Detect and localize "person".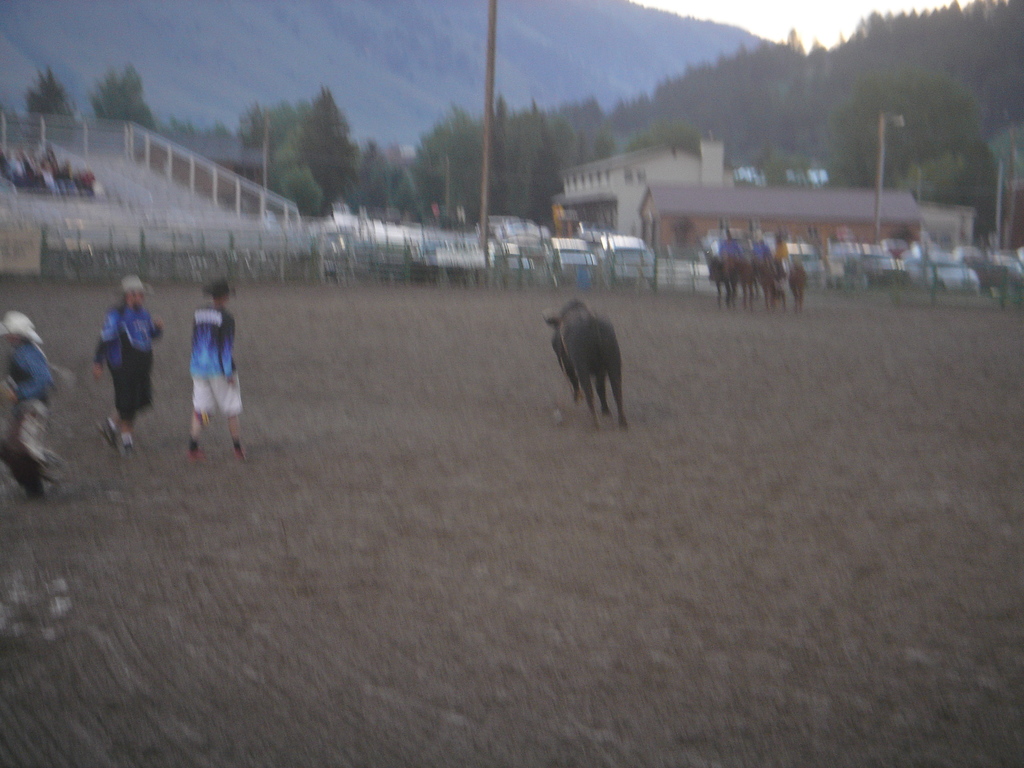
Localized at x1=174, y1=276, x2=234, y2=454.
